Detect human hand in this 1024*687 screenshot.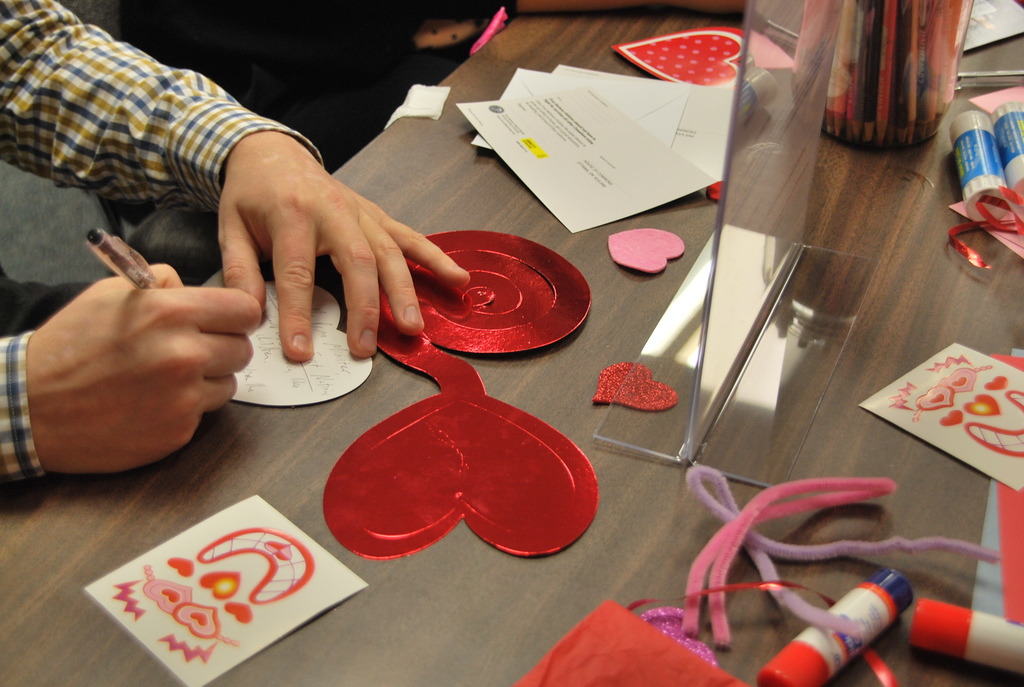
Detection: [left=13, top=231, right=265, bottom=482].
